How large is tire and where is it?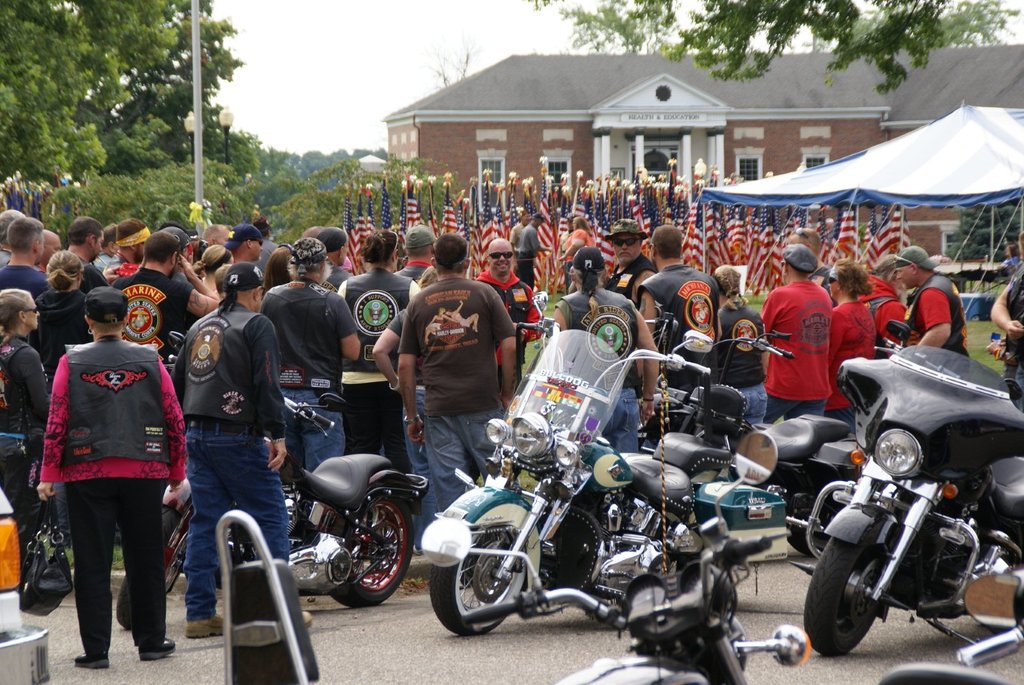
Bounding box: {"x1": 803, "y1": 537, "x2": 883, "y2": 655}.
